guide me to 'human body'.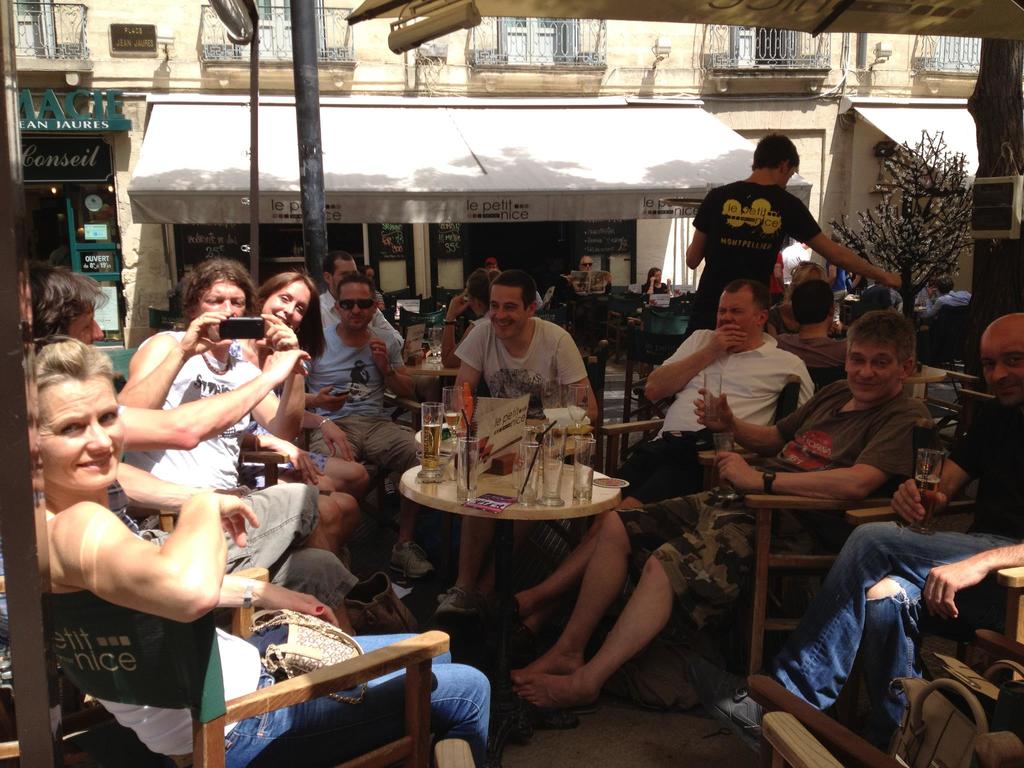
Guidance: select_region(506, 304, 928, 702).
